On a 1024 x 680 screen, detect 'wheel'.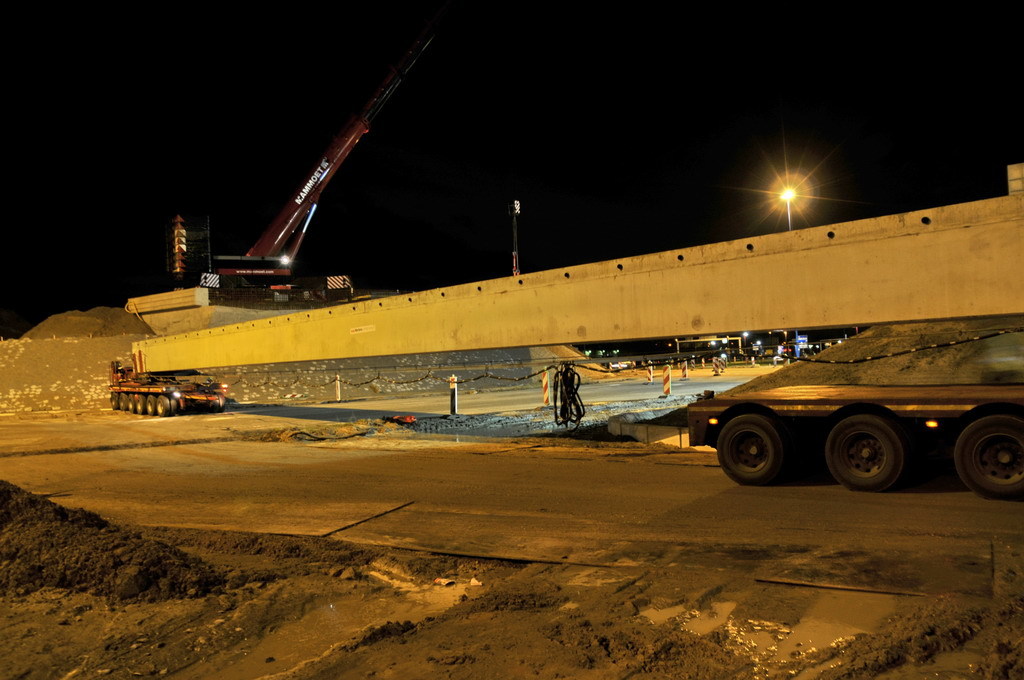
detection(714, 412, 787, 489).
